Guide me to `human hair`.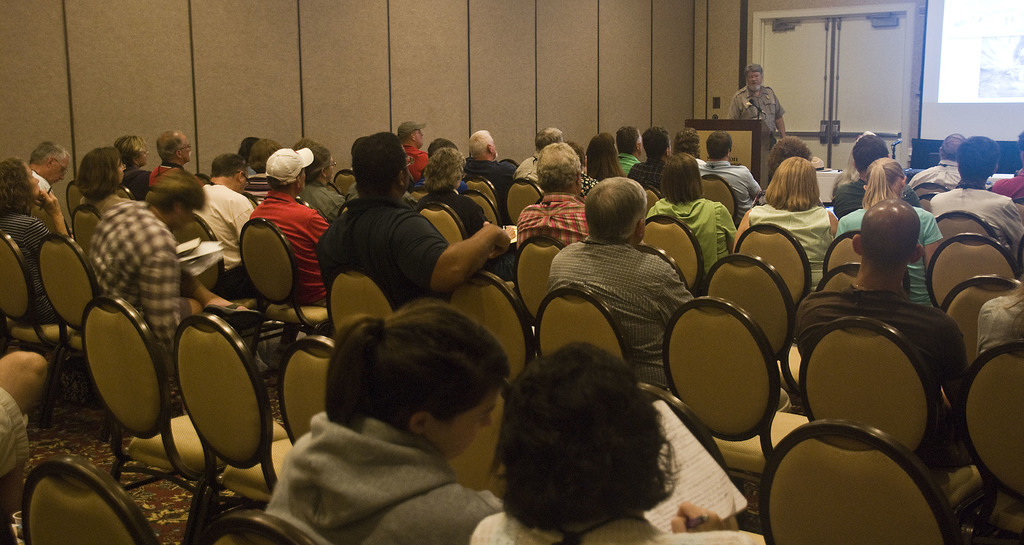
Guidance: bbox(295, 139, 331, 183).
